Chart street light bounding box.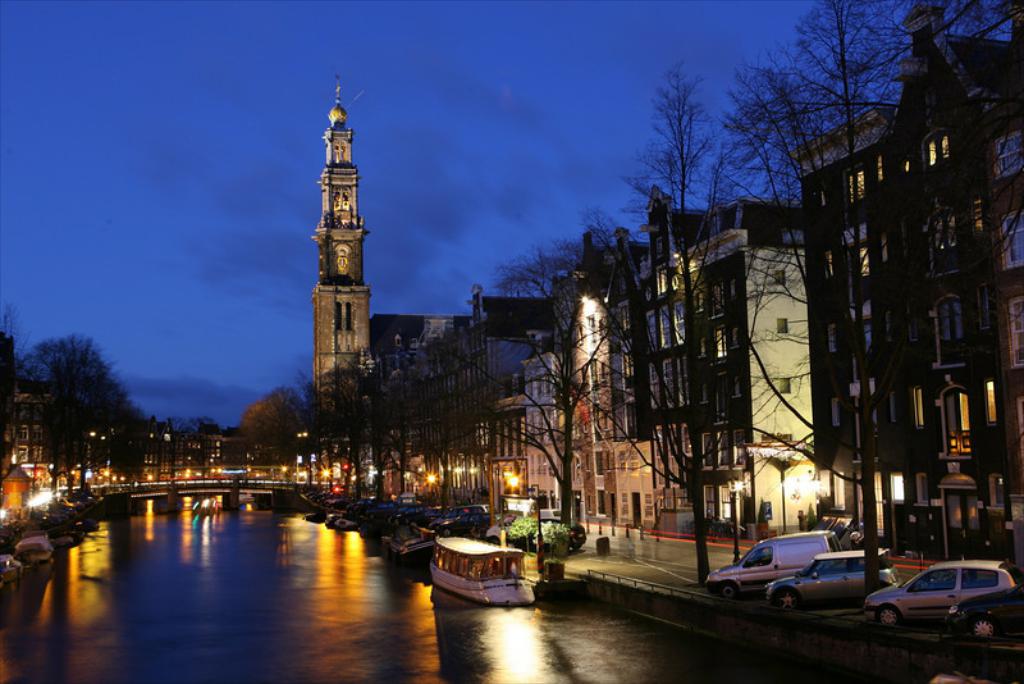
Charted: x1=727, y1=475, x2=744, y2=562.
